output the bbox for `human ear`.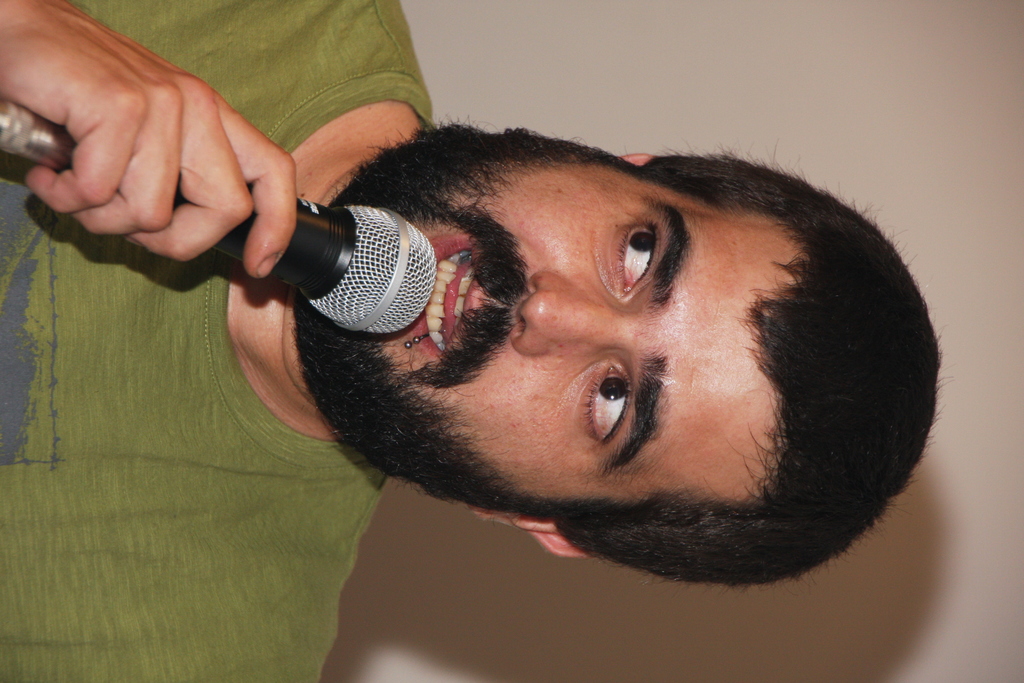
474, 511, 604, 556.
